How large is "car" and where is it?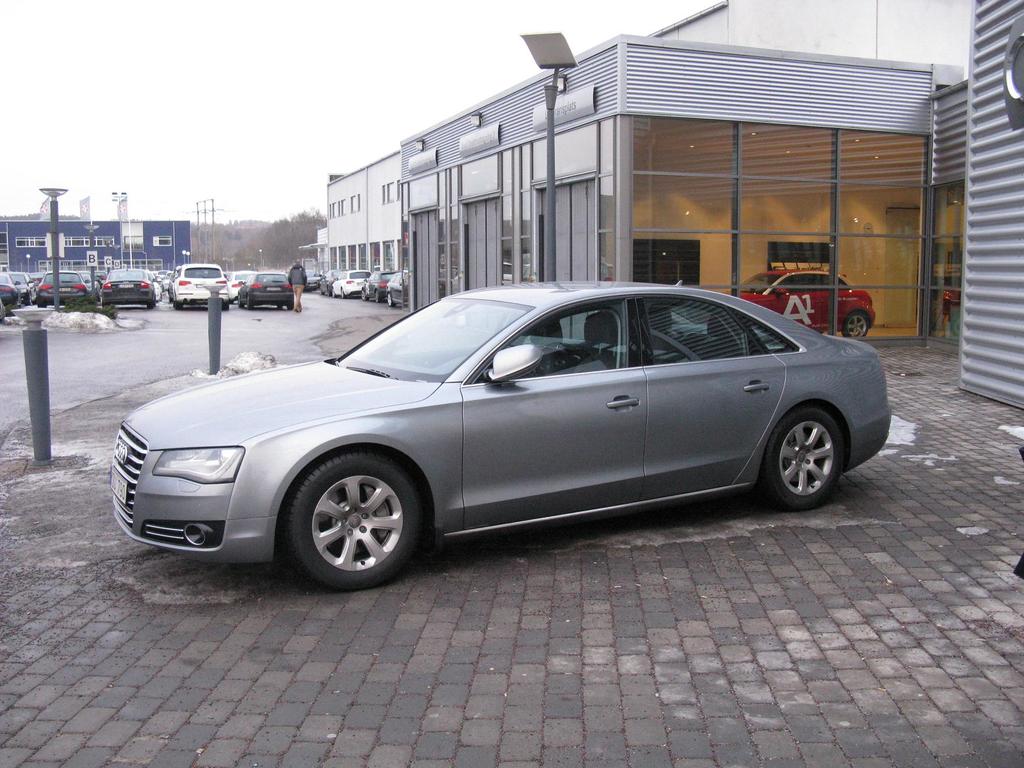
Bounding box: region(451, 260, 512, 290).
